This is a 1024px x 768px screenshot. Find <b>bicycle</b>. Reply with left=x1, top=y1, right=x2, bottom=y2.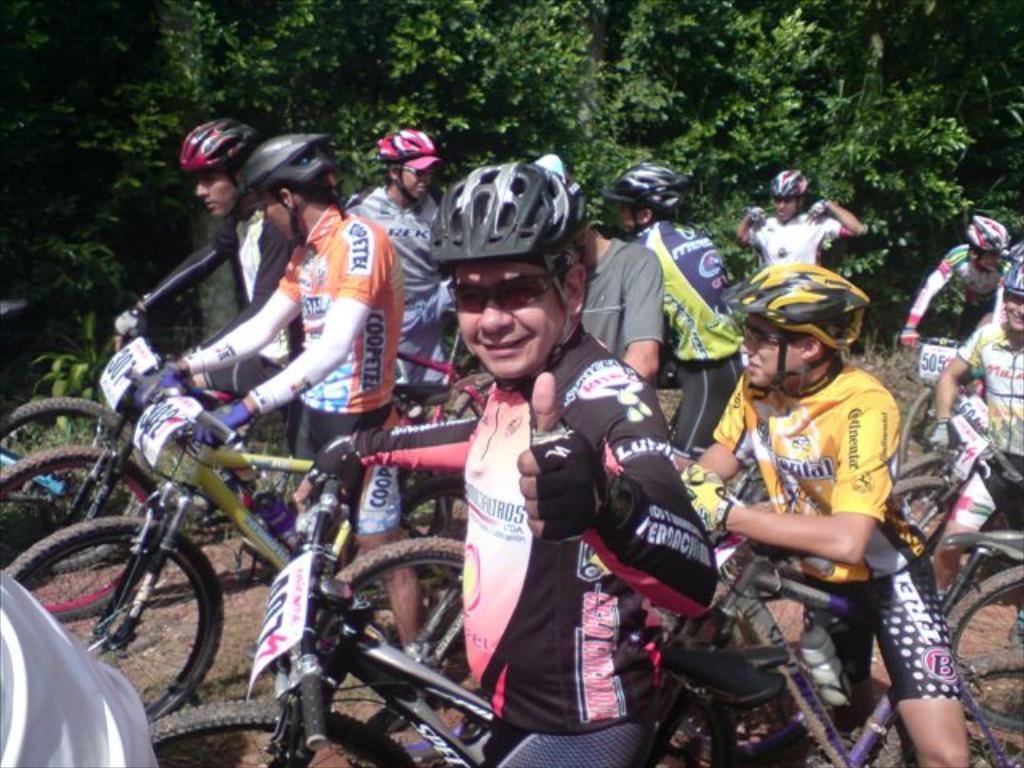
left=0, top=363, right=482, bottom=725.
